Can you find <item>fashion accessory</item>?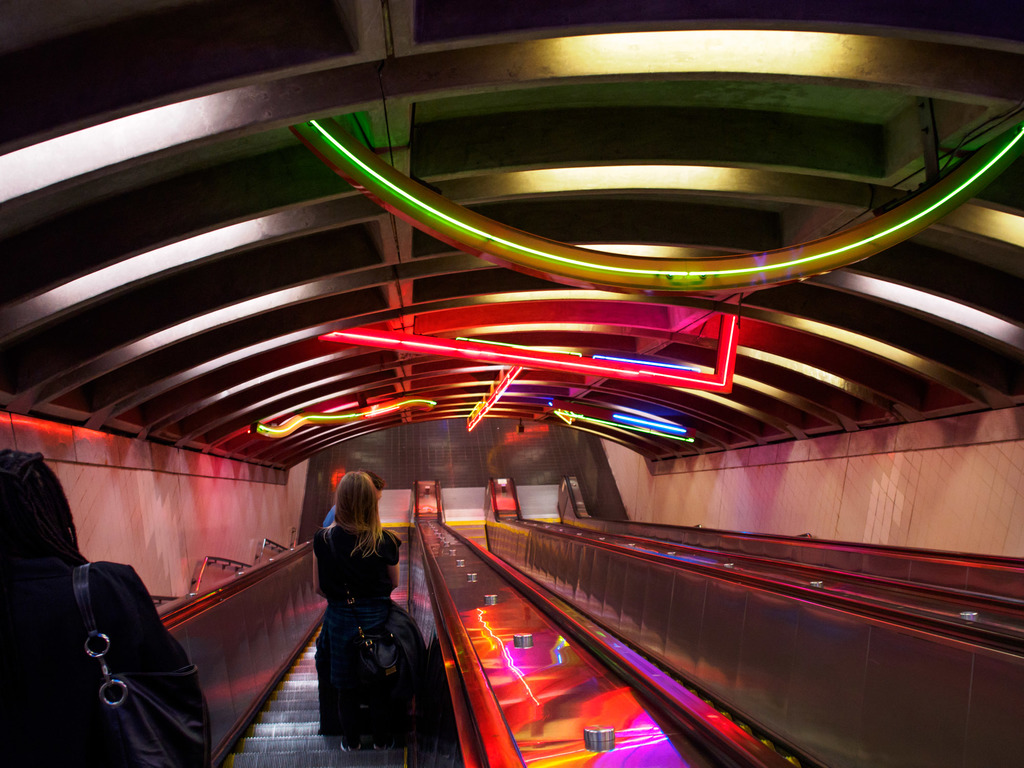
Yes, bounding box: 77 566 212 767.
